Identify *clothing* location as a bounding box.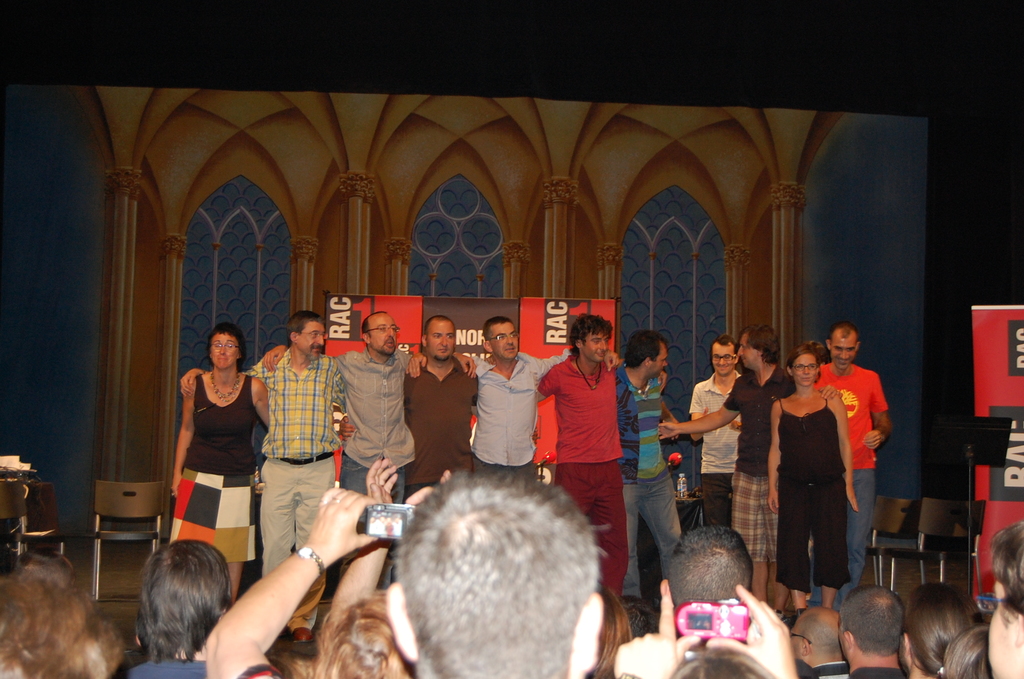
region(476, 346, 576, 486).
